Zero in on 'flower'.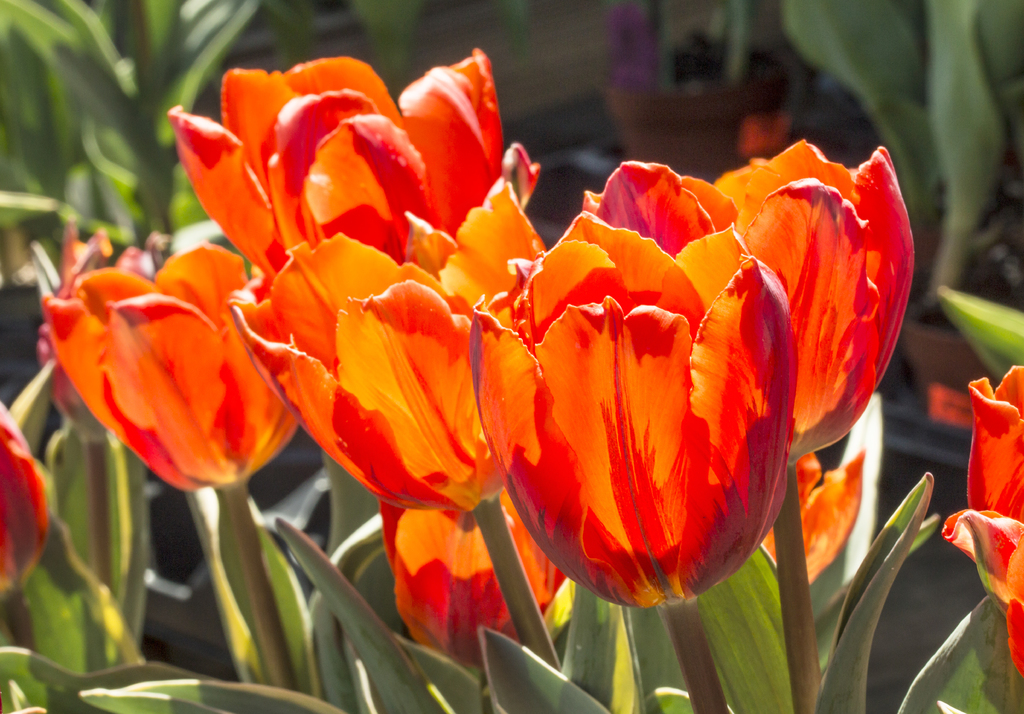
Zeroed in: box=[0, 394, 49, 588].
